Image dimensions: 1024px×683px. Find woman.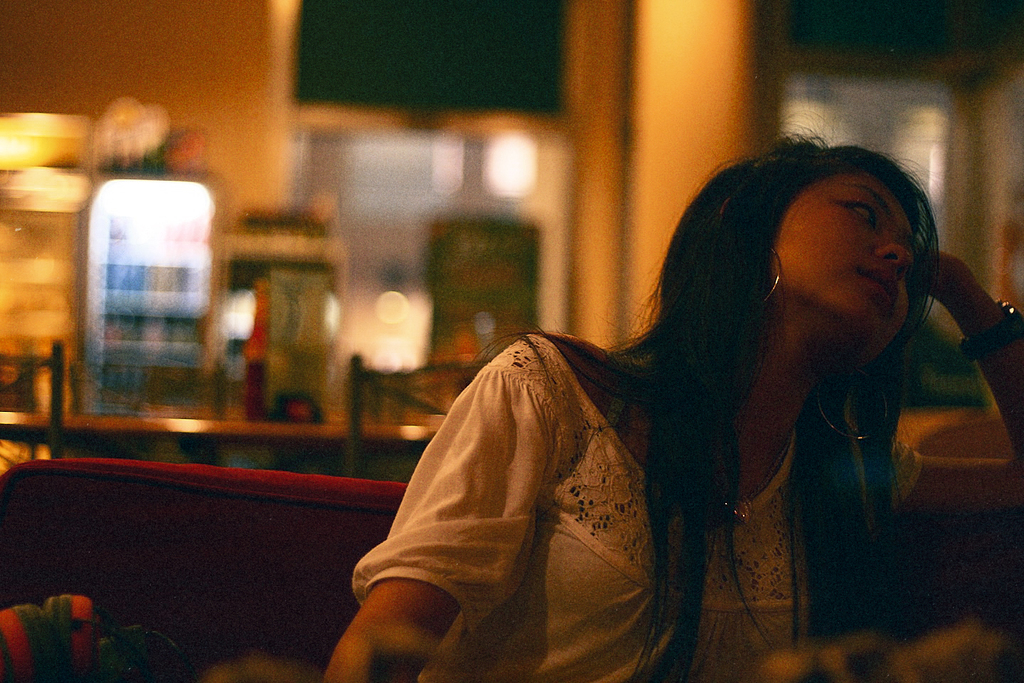
[left=346, top=117, right=975, bottom=668].
